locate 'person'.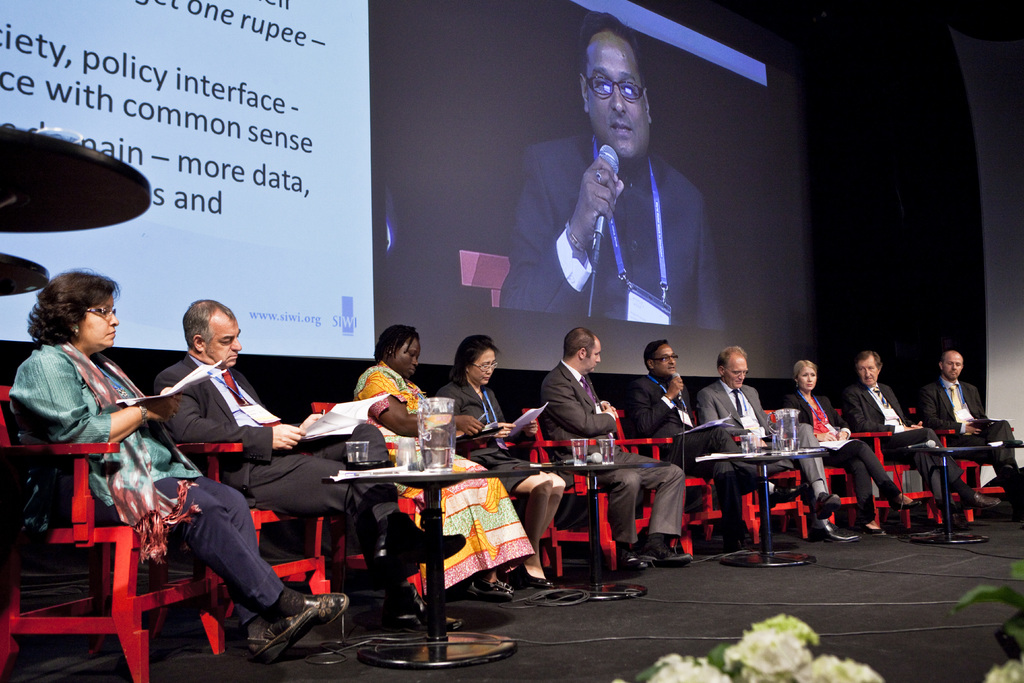
Bounding box: [904,343,1023,507].
